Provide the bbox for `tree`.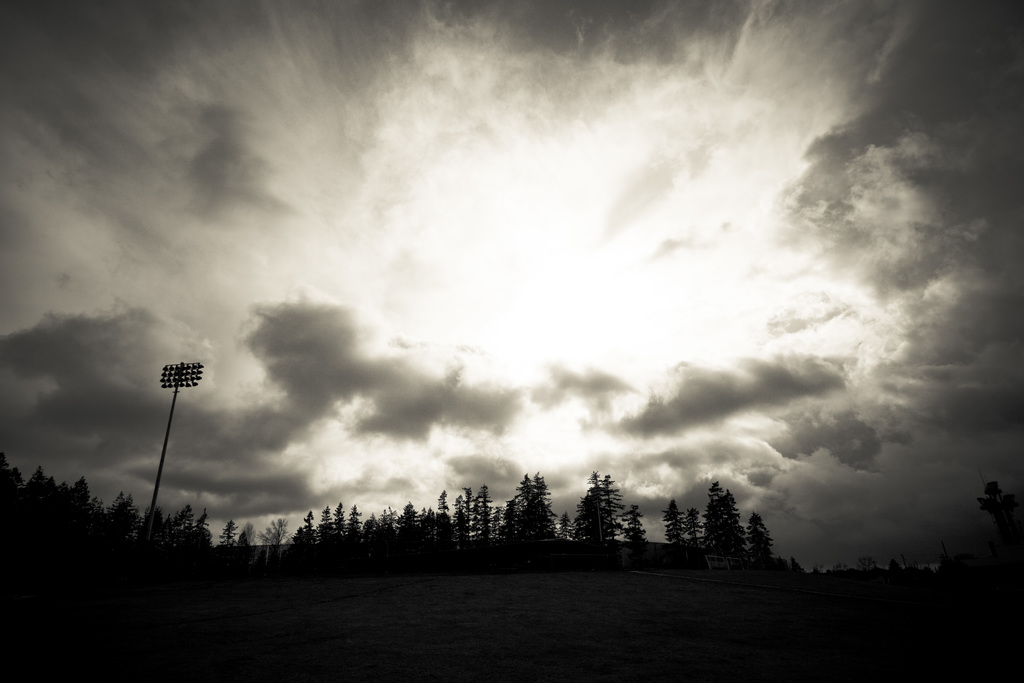
(694,488,777,574).
